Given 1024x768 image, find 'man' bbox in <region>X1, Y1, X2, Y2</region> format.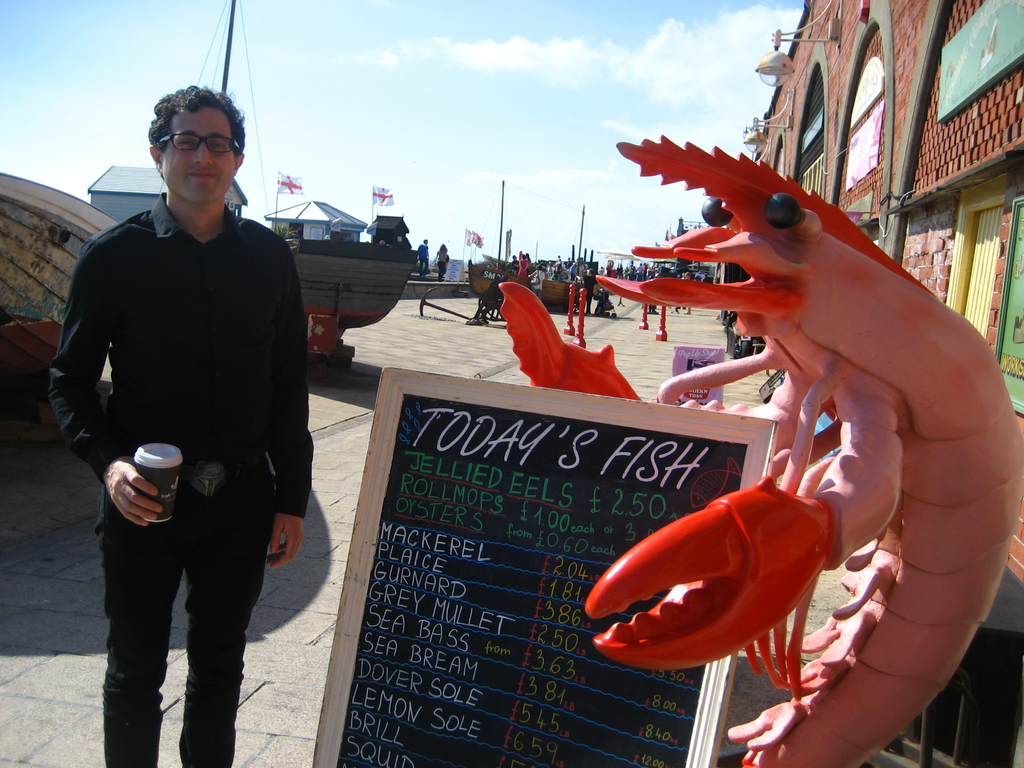
<region>51, 73, 326, 767</region>.
